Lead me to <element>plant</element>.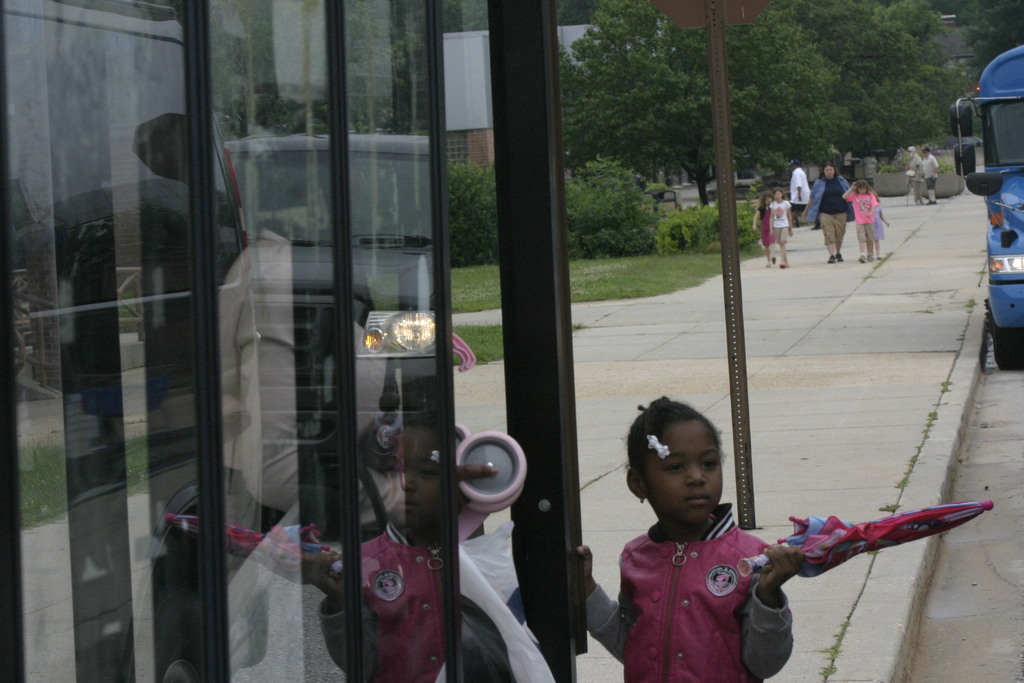
Lead to region(652, 200, 718, 250).
